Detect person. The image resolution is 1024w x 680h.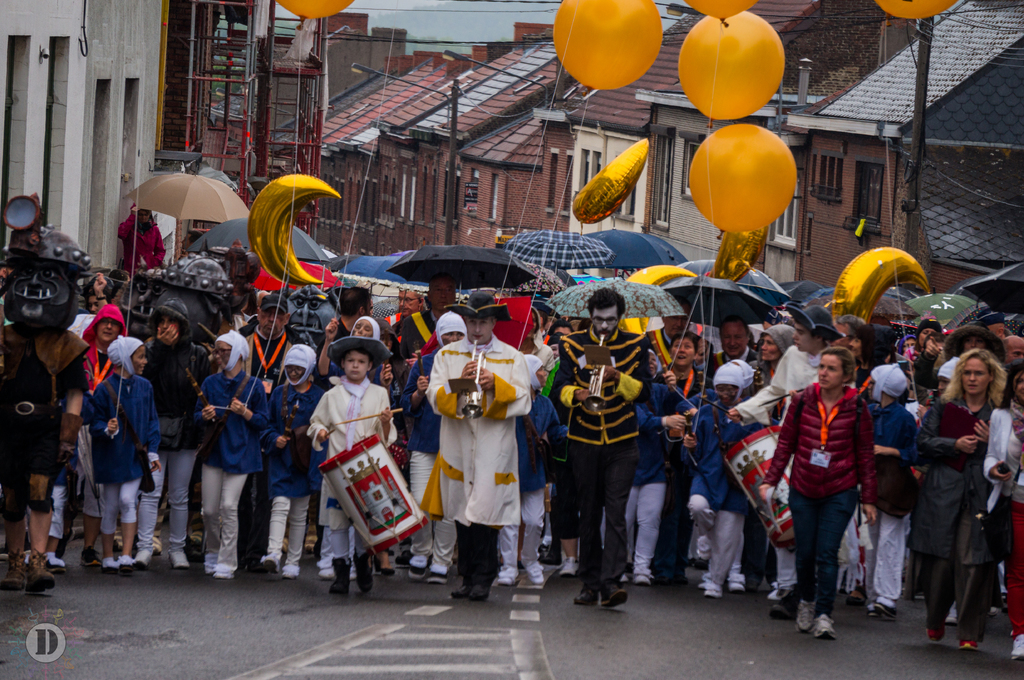
box=[559, 302, 657, 596].
